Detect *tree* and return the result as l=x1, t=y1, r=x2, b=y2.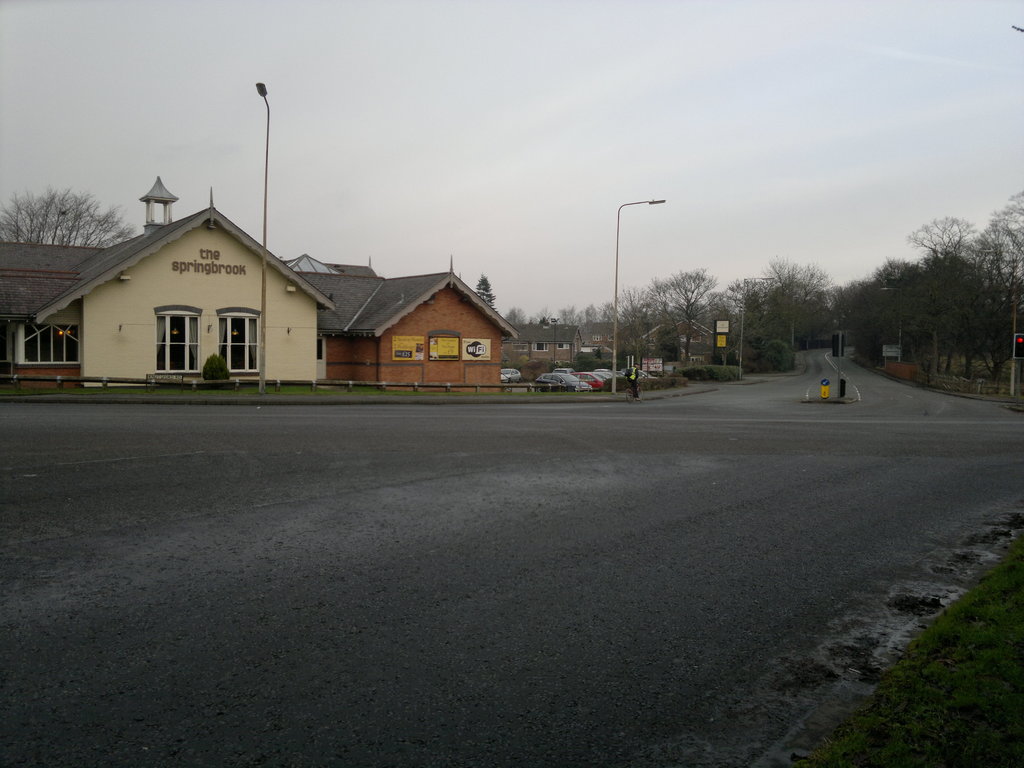
l=473, t=273, r=495, b=311.
